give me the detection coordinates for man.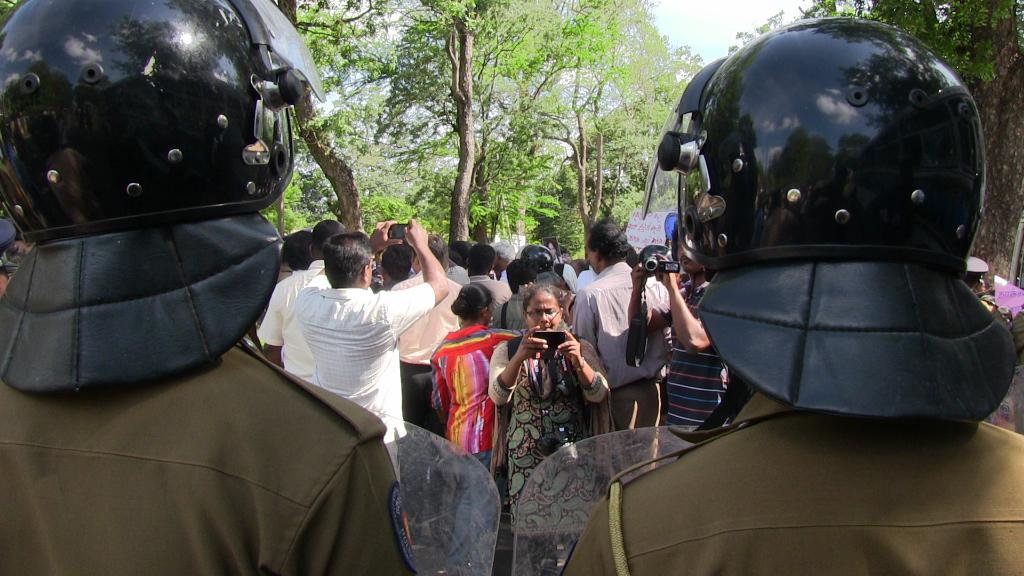
<box>499,241,566,336</box>.
